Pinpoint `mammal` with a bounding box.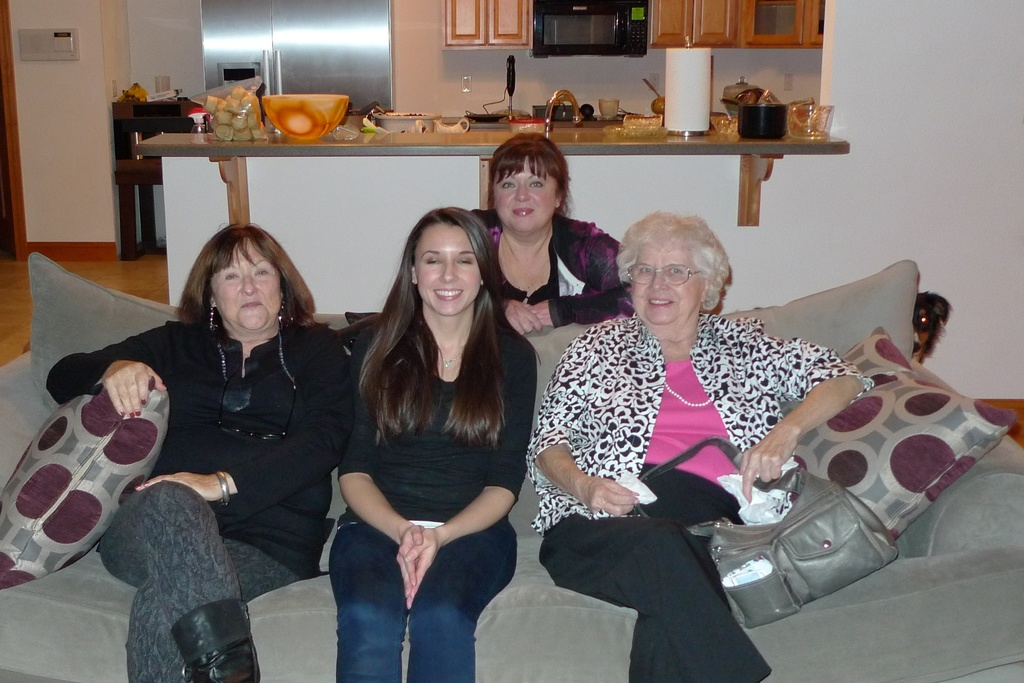
bbox(326, 209, 542, 682).
